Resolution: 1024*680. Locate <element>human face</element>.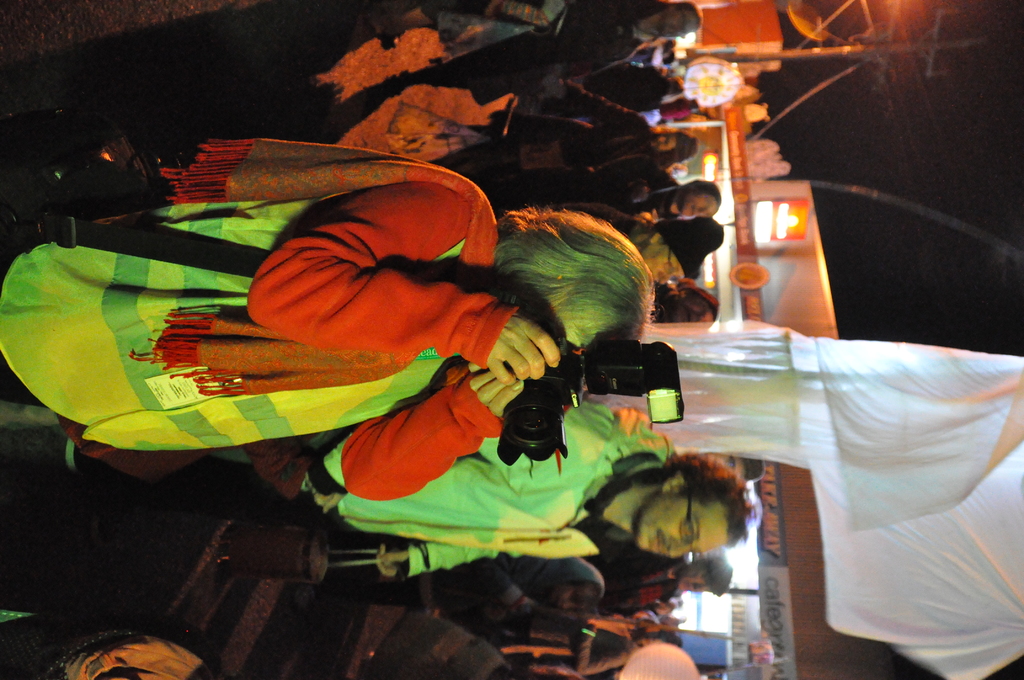
678:572:710:593.
